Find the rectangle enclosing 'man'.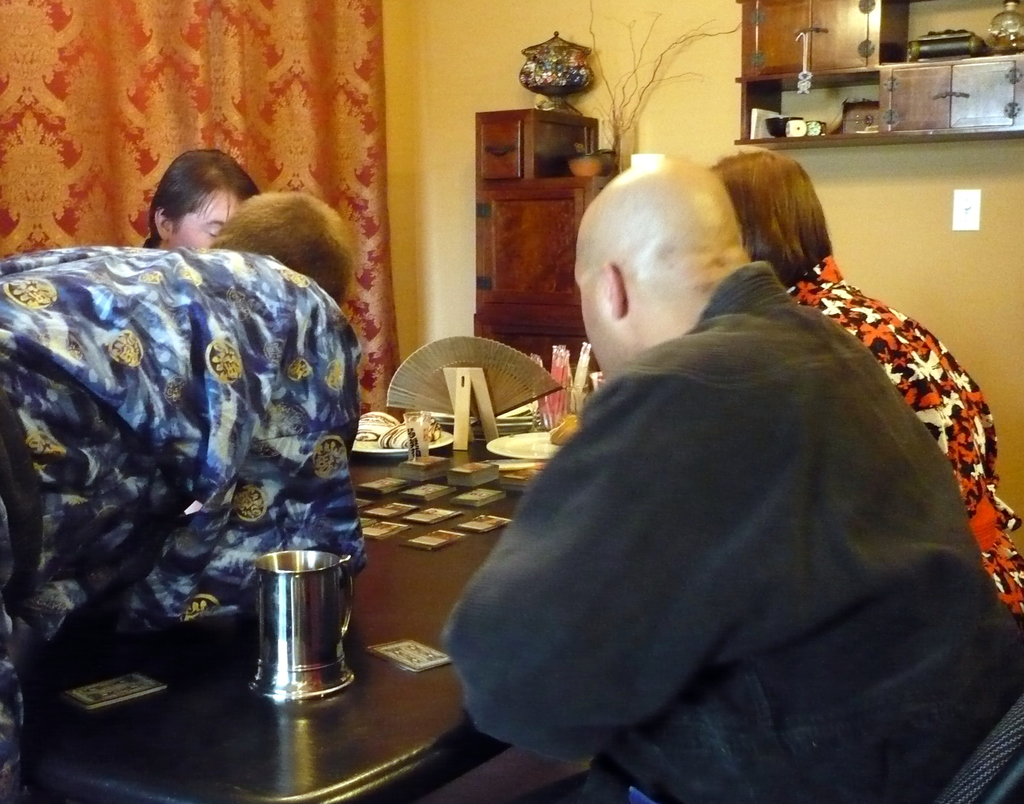
select_region(135, 146, 266, 253).
